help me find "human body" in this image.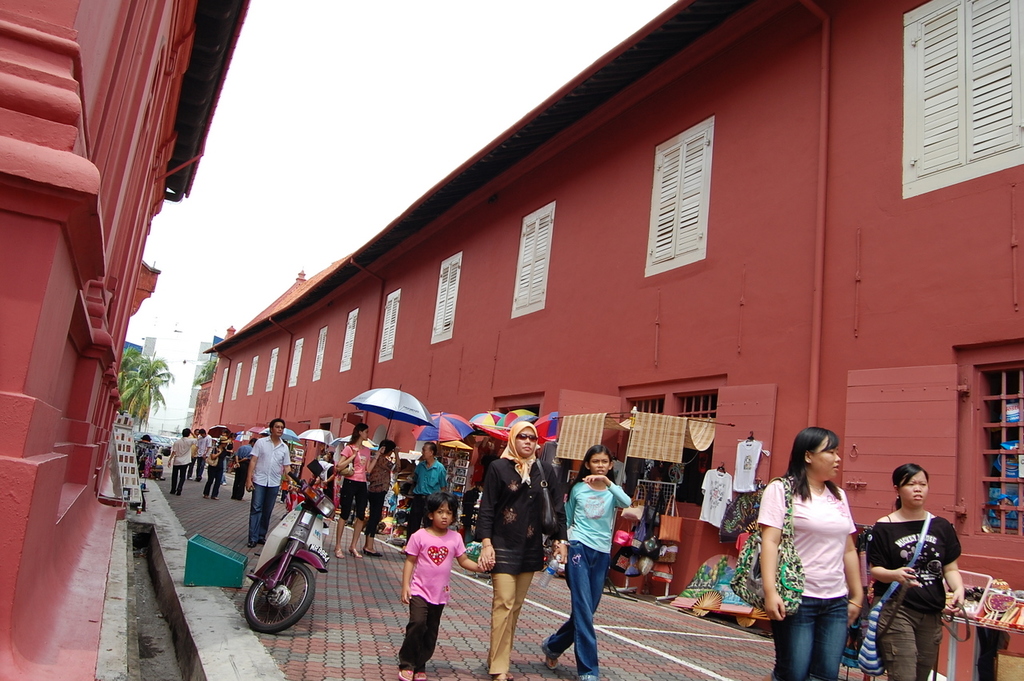
Found it: 877/476/972/670.
